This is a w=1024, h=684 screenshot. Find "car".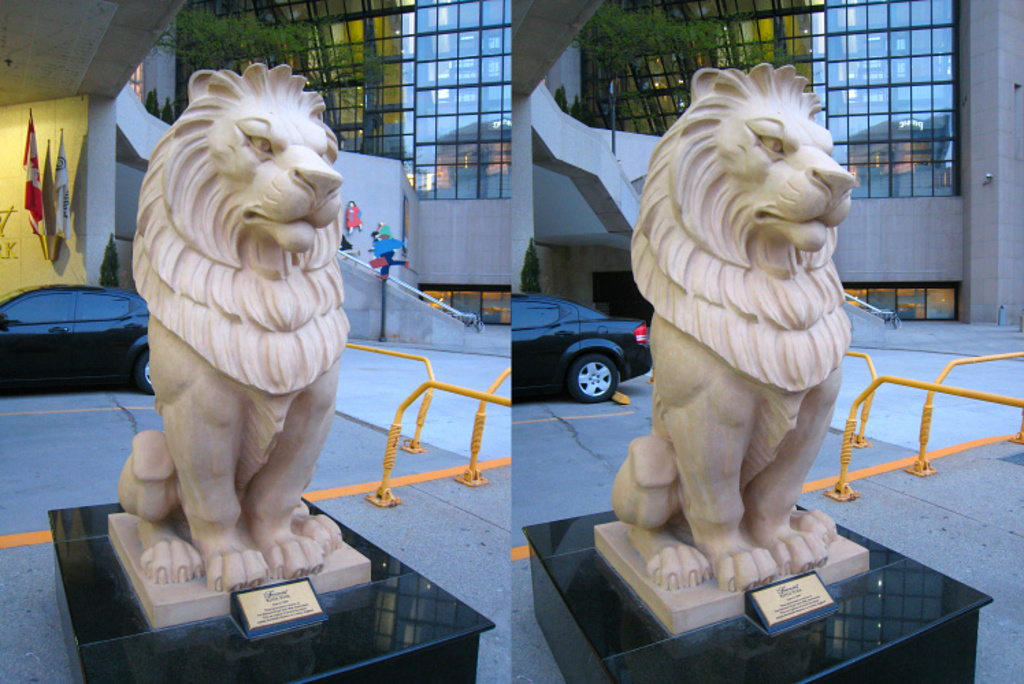
Bounding box: box(509, 294, 649, 399).
